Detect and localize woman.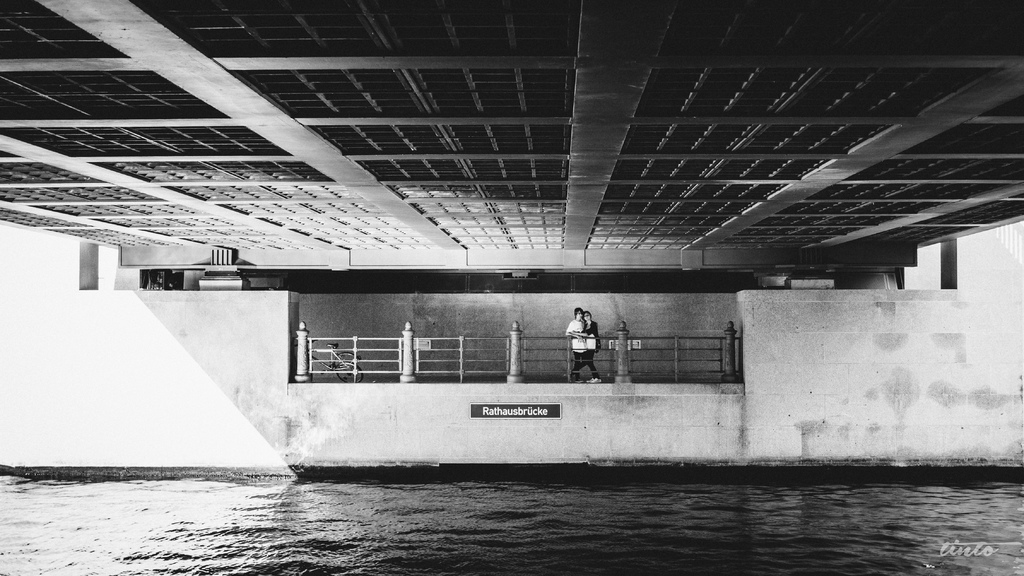
Localized at (left=572, top=312, right=598, bottom=378).
